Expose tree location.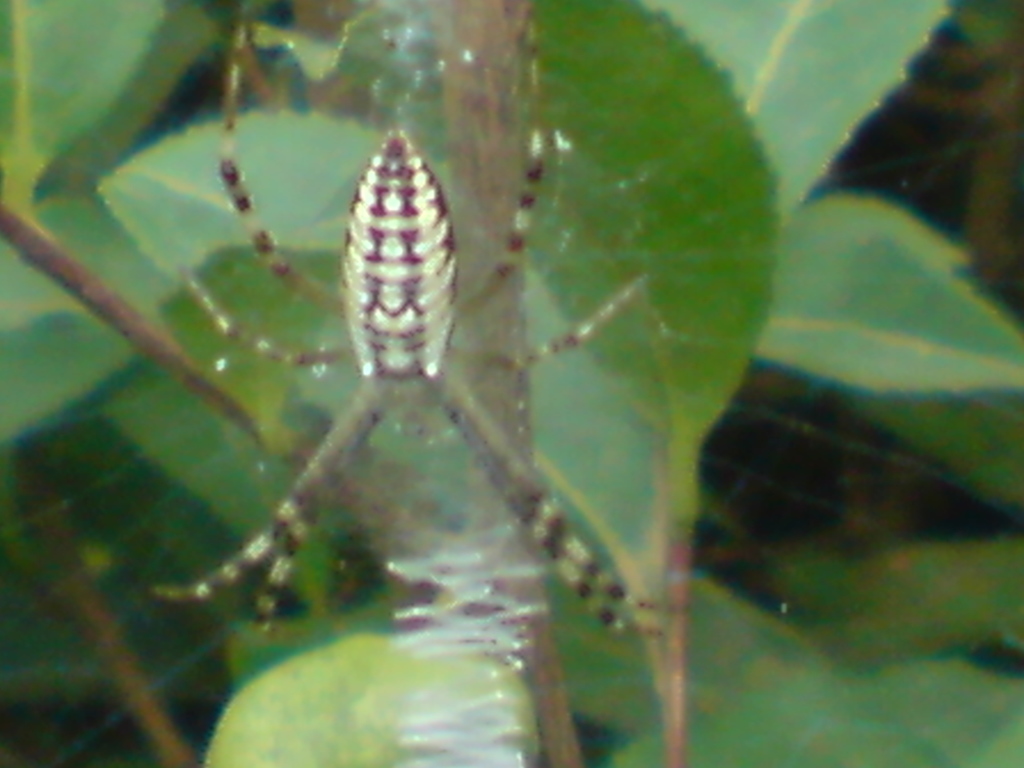
Exposed at BBox(0, 0, 1023, 767).
